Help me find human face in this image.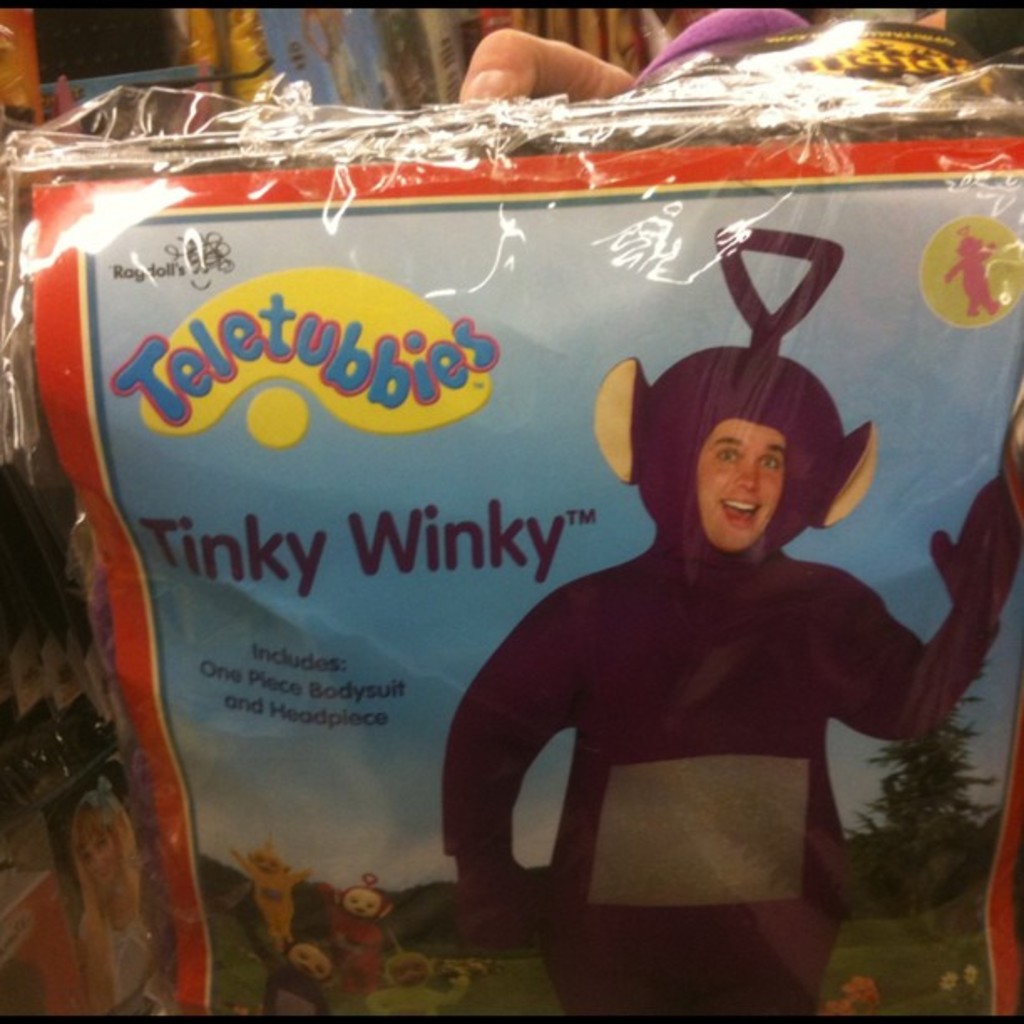
Found it: bbox=[259, 855, 281, 868].
